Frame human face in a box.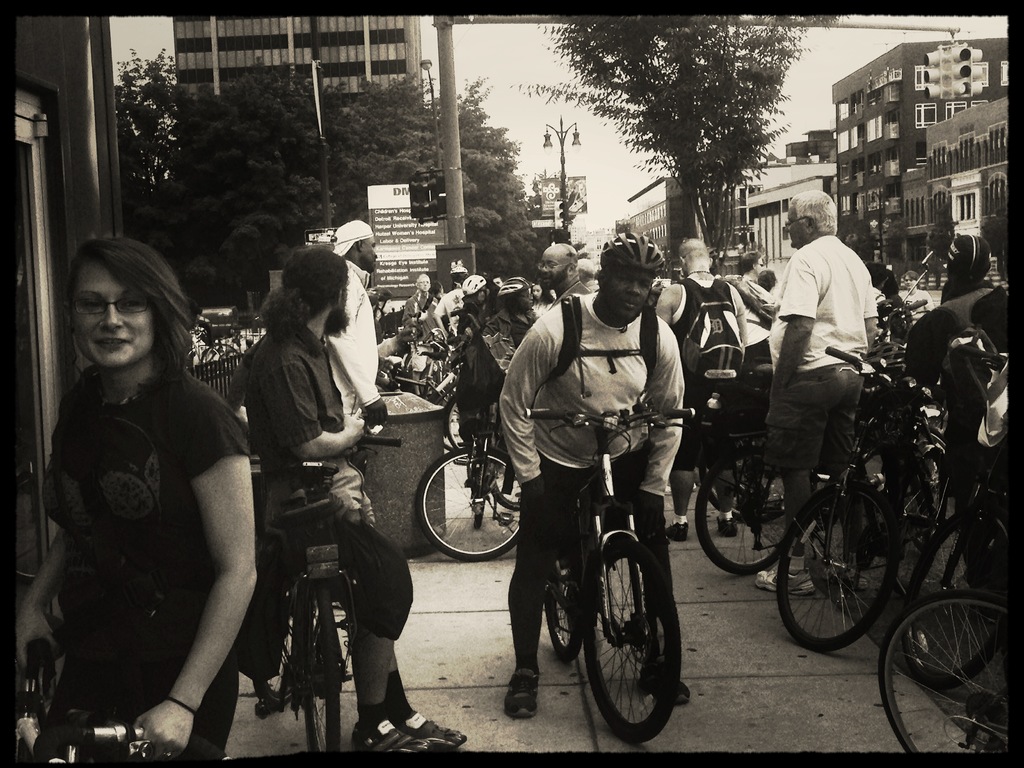
x1=68, y1=256, x2=156, y2=365.
